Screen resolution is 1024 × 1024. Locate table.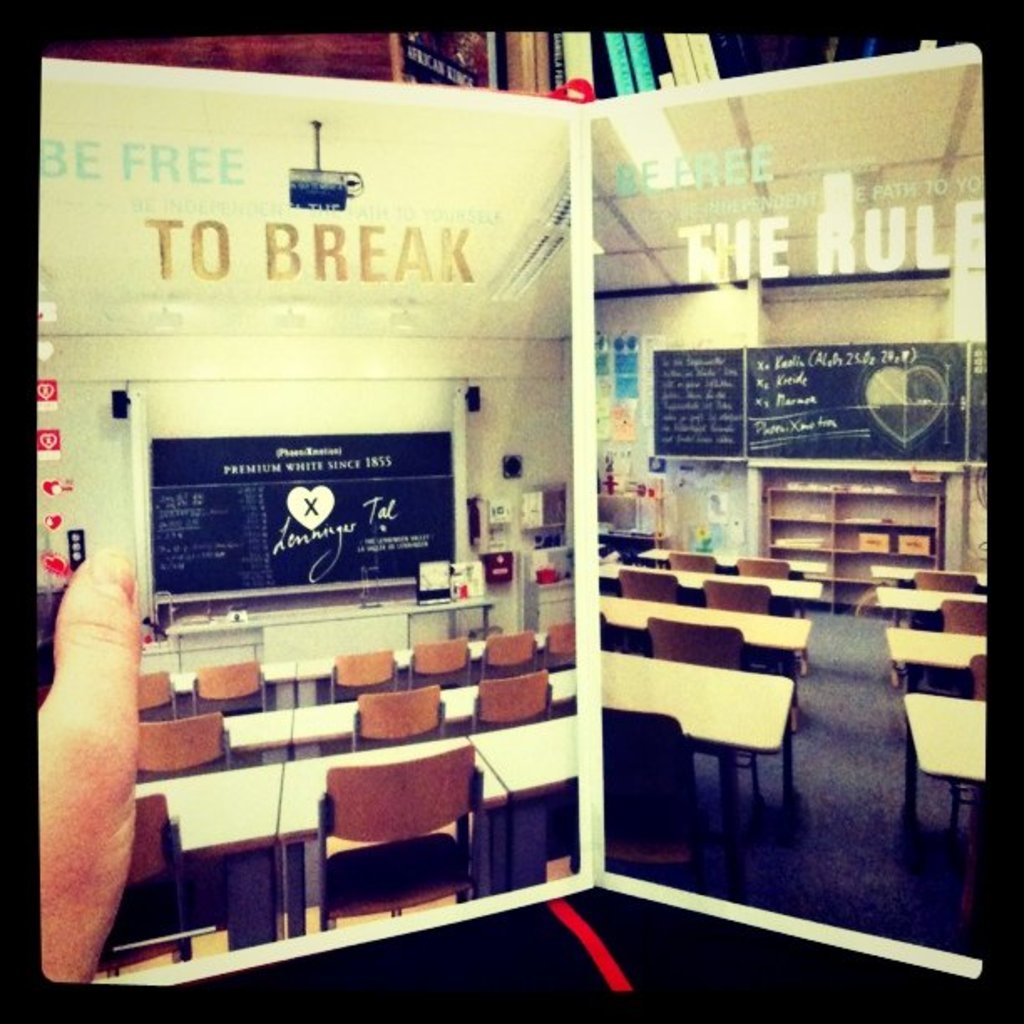
detection(878, 582, 991, 631).
